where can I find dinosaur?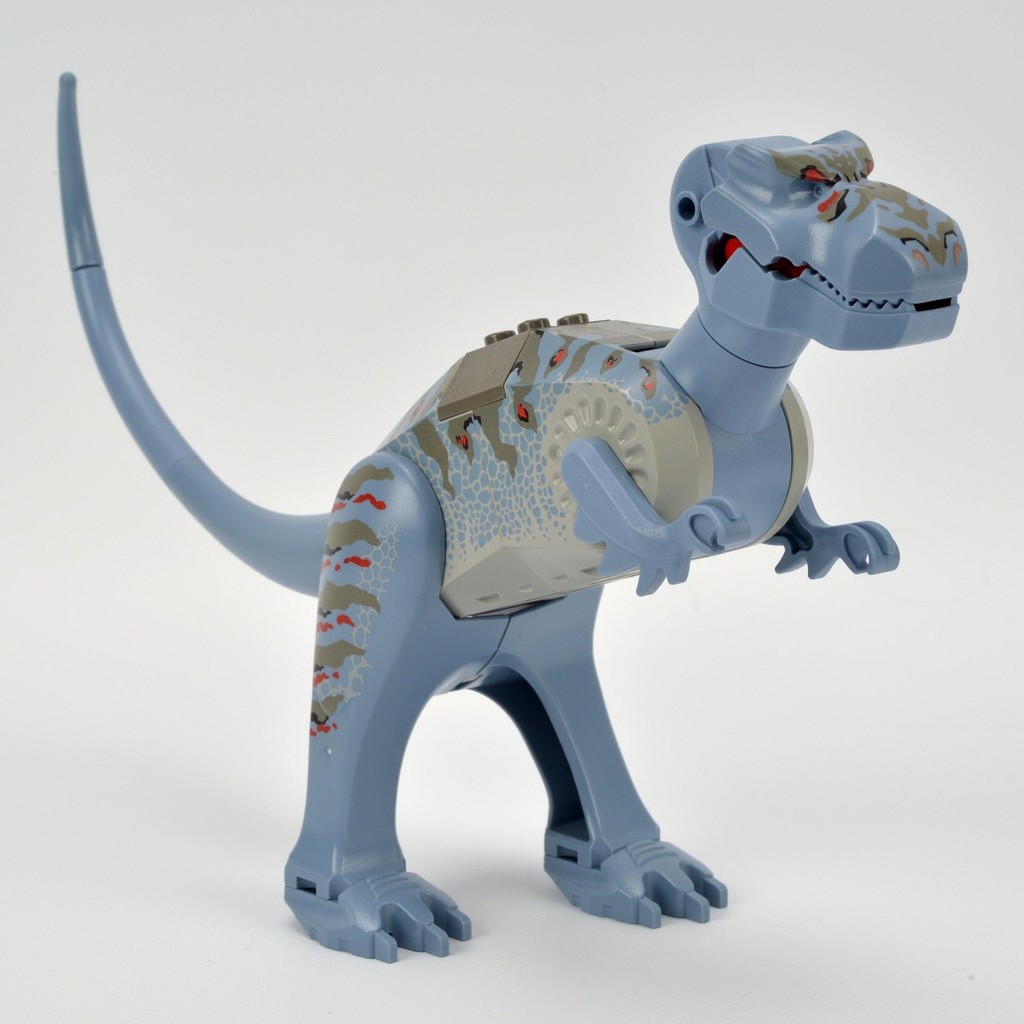
You can find it at [x1=55, y1=68, x2=967, y2=967].
